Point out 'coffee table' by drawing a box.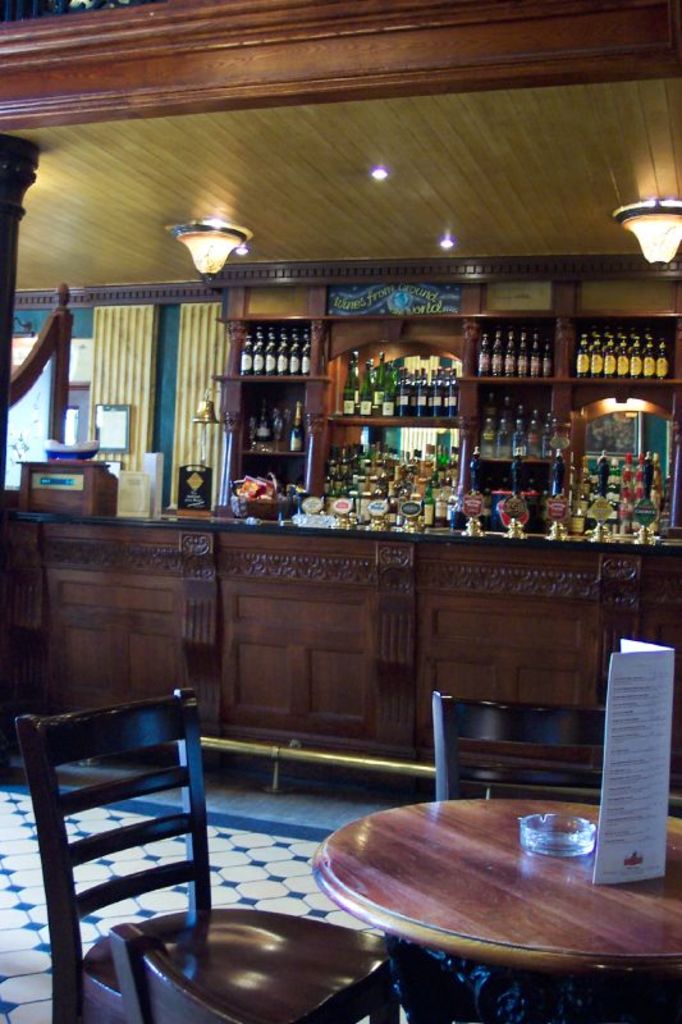
[x1=340, y1=727, x2=636, y2=988].
